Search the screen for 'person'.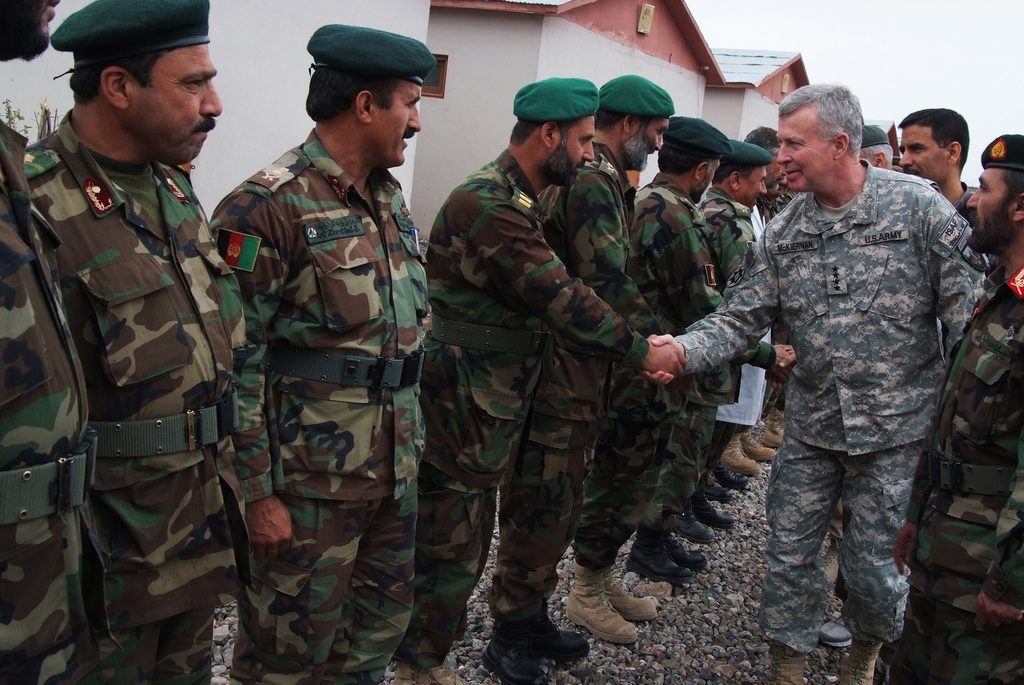
Found at {"x1": 230, "y1": 23, "x2": 431, "y2": 684}.
